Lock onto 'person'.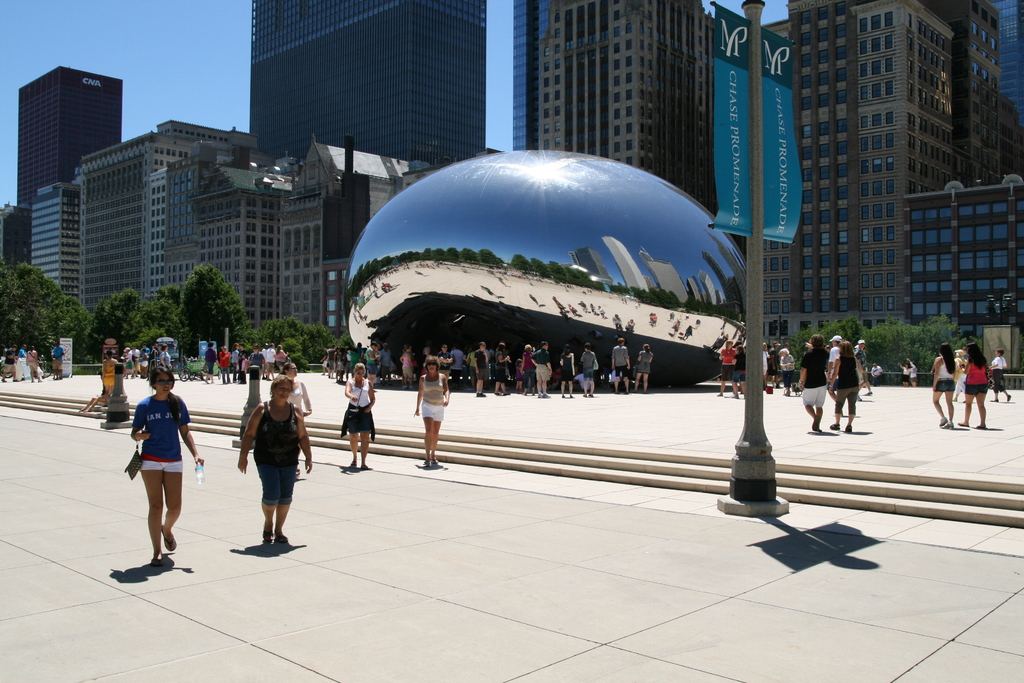
Locked: [x1=98, y1=346, x2=116, y2=402].
